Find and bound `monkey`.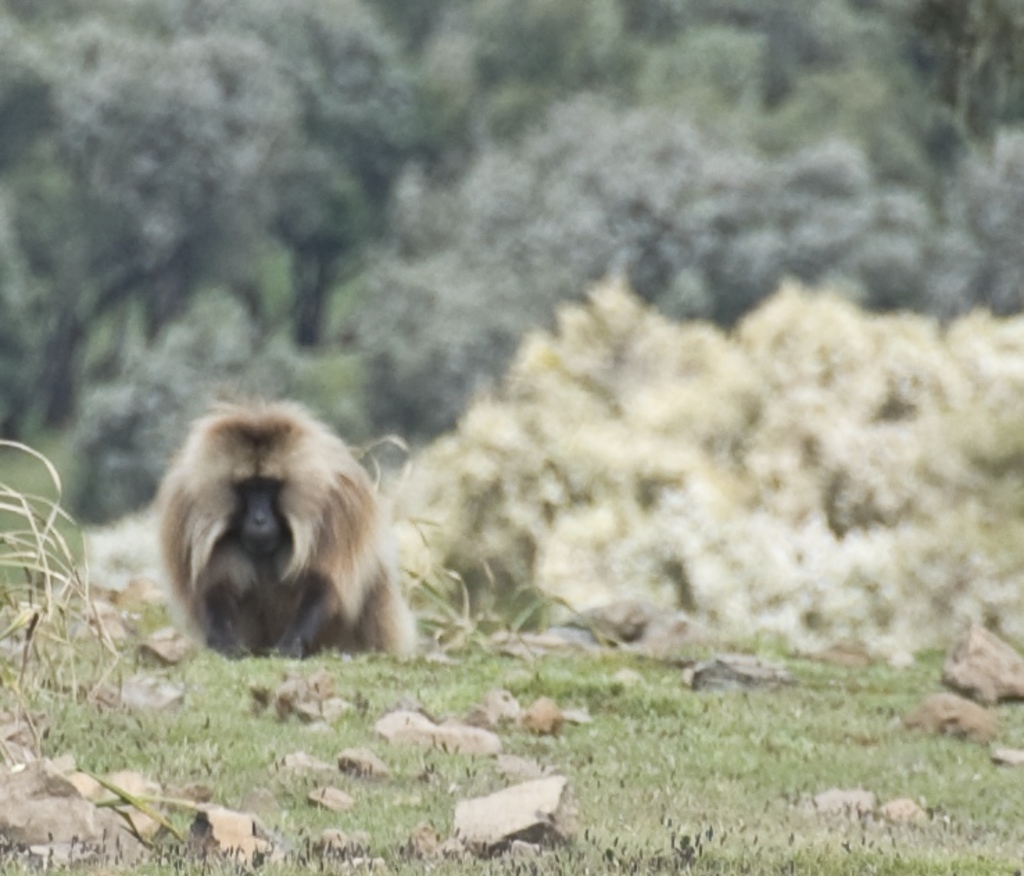
Bound: BBox(165, 387, 434, 679).
